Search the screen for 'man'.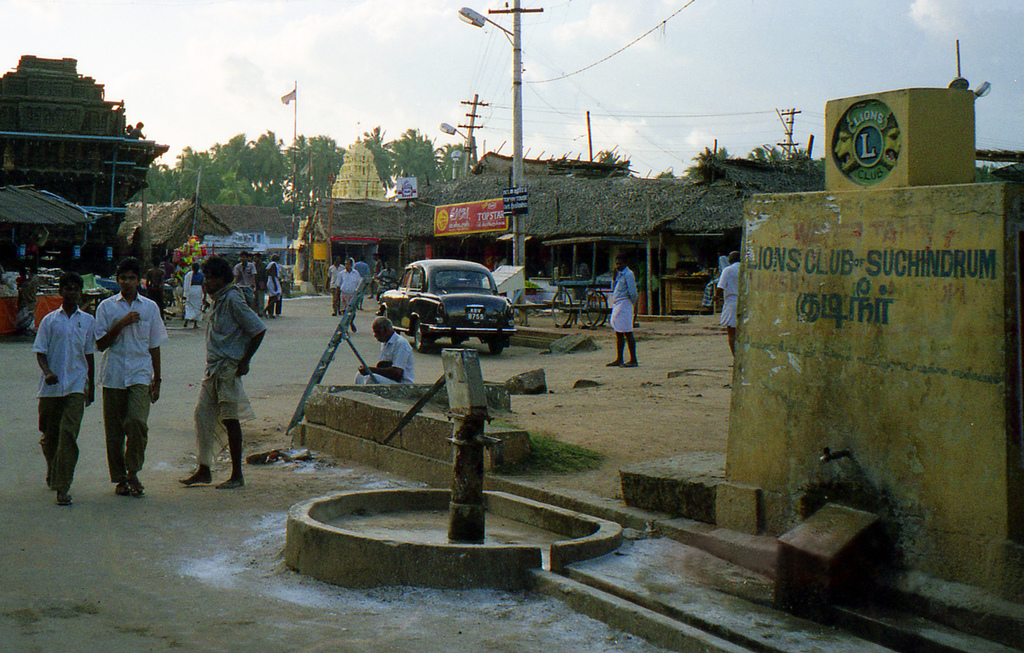
Found at detection(267, 253, 280, 314).
